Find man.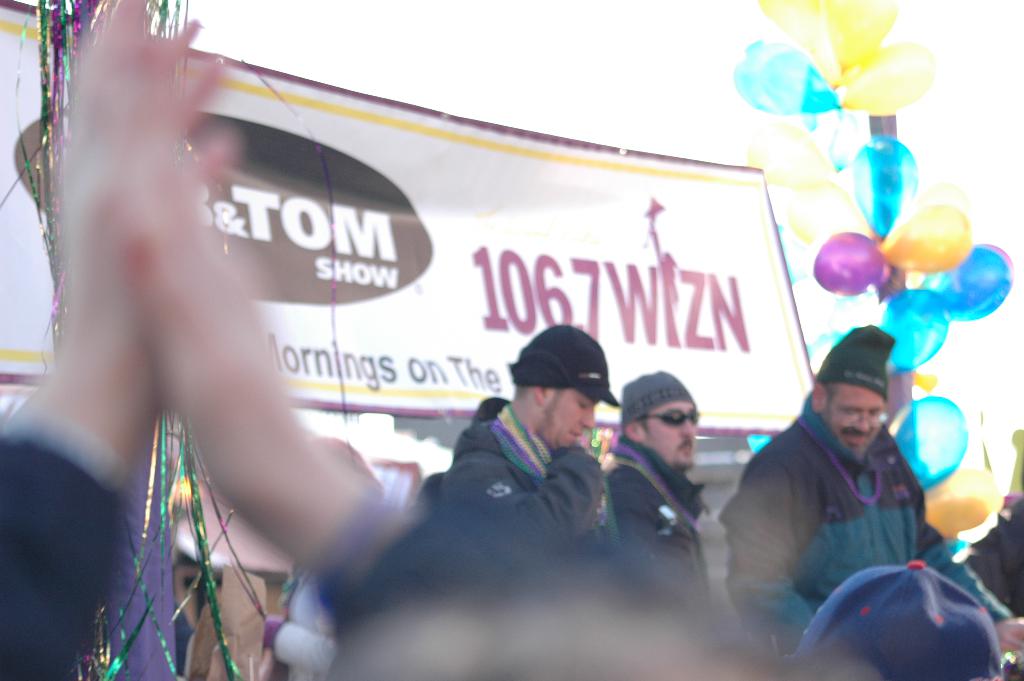
box=[598, 366, 712, 603].
